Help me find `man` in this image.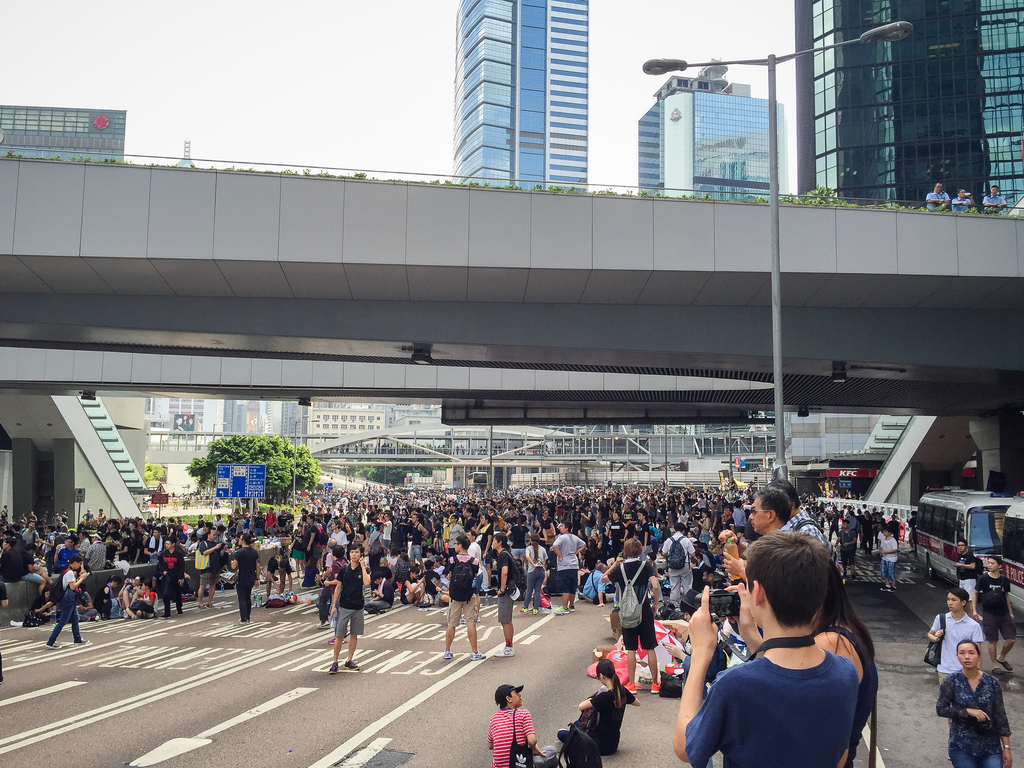
Found it: (x1=495, y1=532, x2=521, y2=657).
